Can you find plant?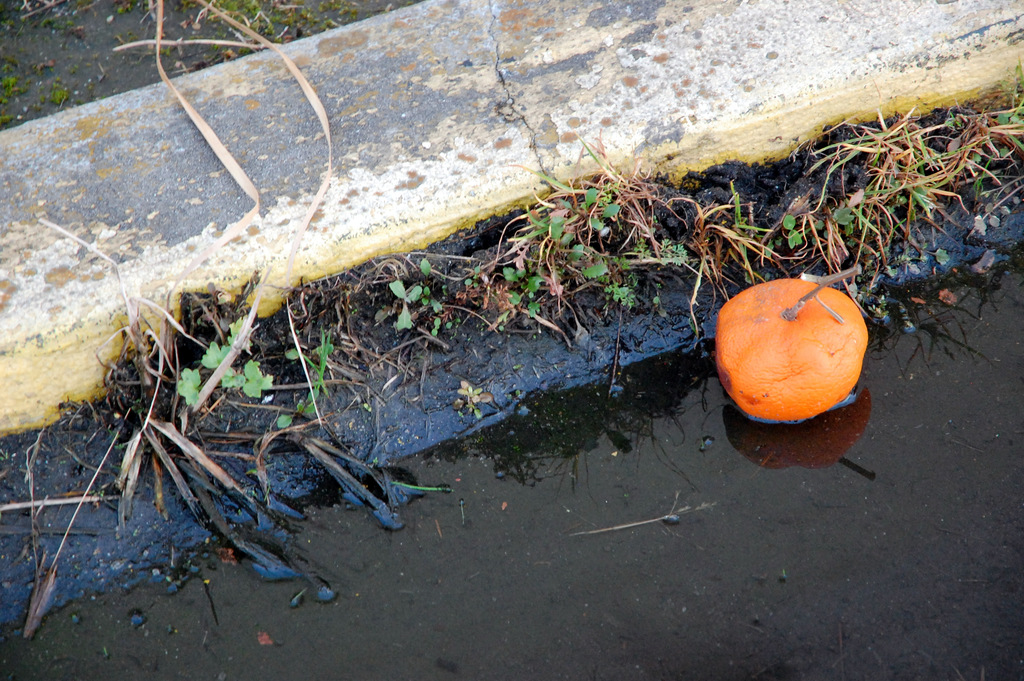
Yes, bounding box: 557 245 611 279.
